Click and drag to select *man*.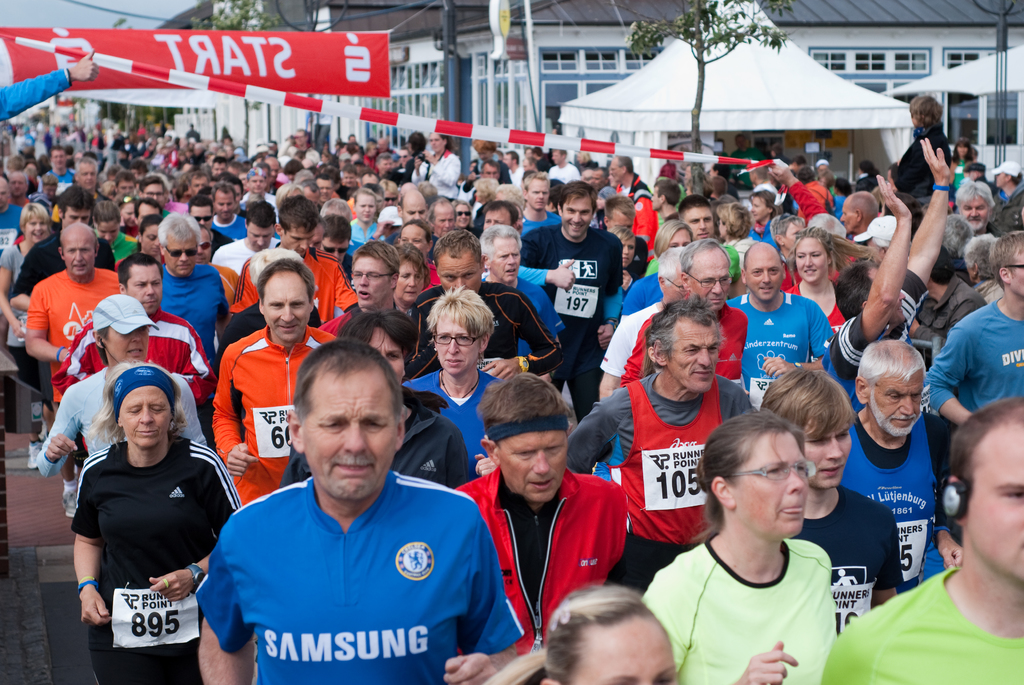
Selection: crop(21, 223, 121, 471).
